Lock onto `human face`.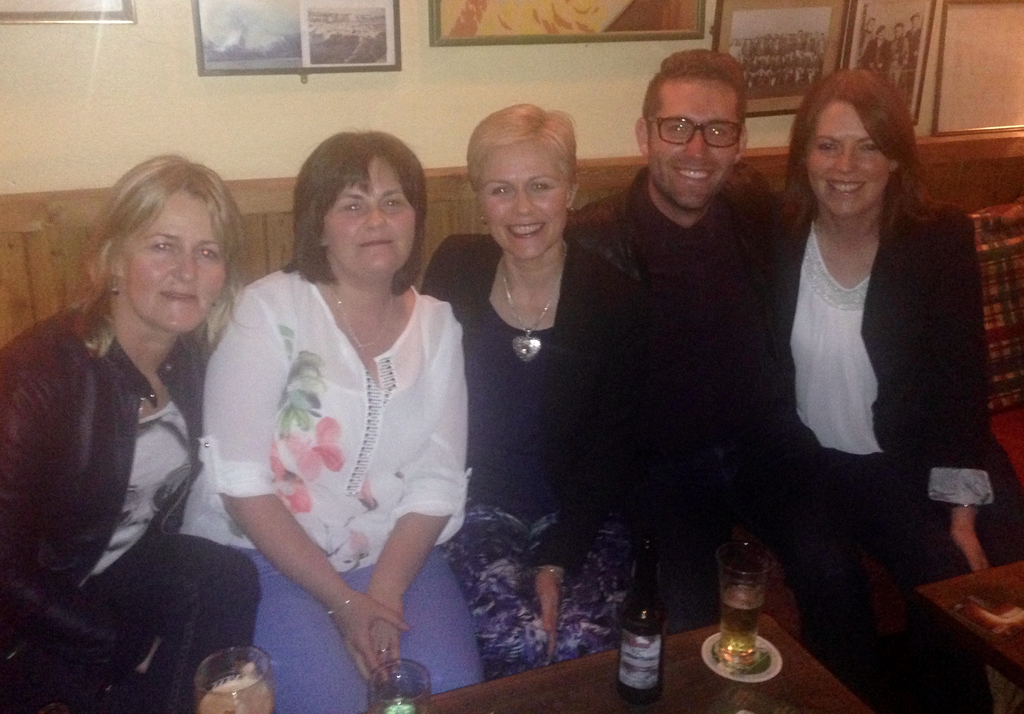
Locked: rect(476, 143, 570, 259).
